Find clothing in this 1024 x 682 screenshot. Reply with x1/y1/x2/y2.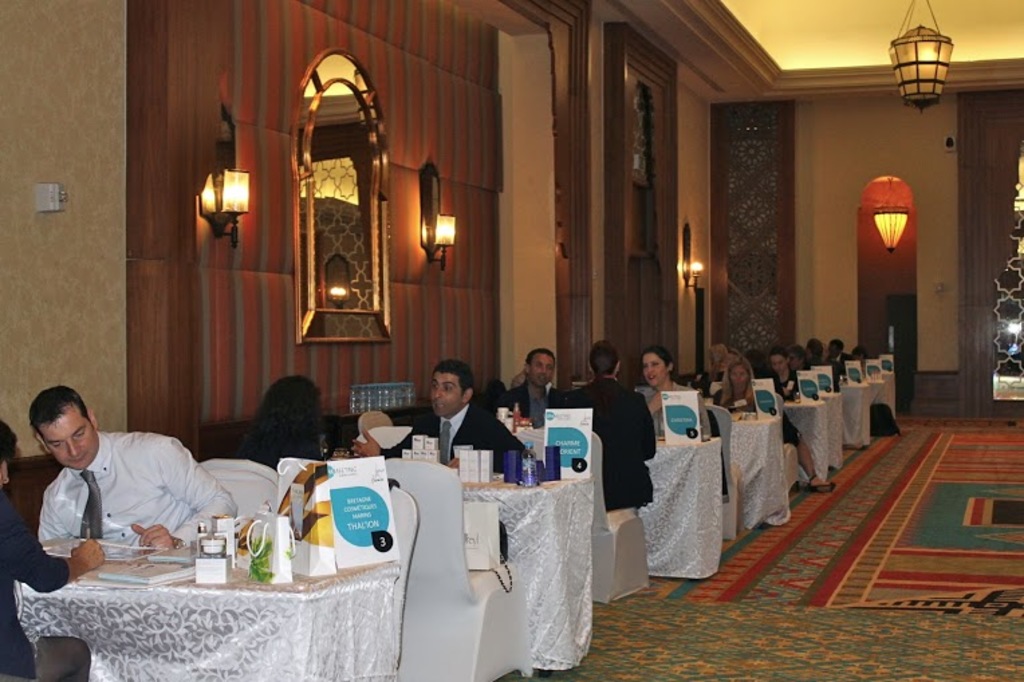
424/402/531/469.
